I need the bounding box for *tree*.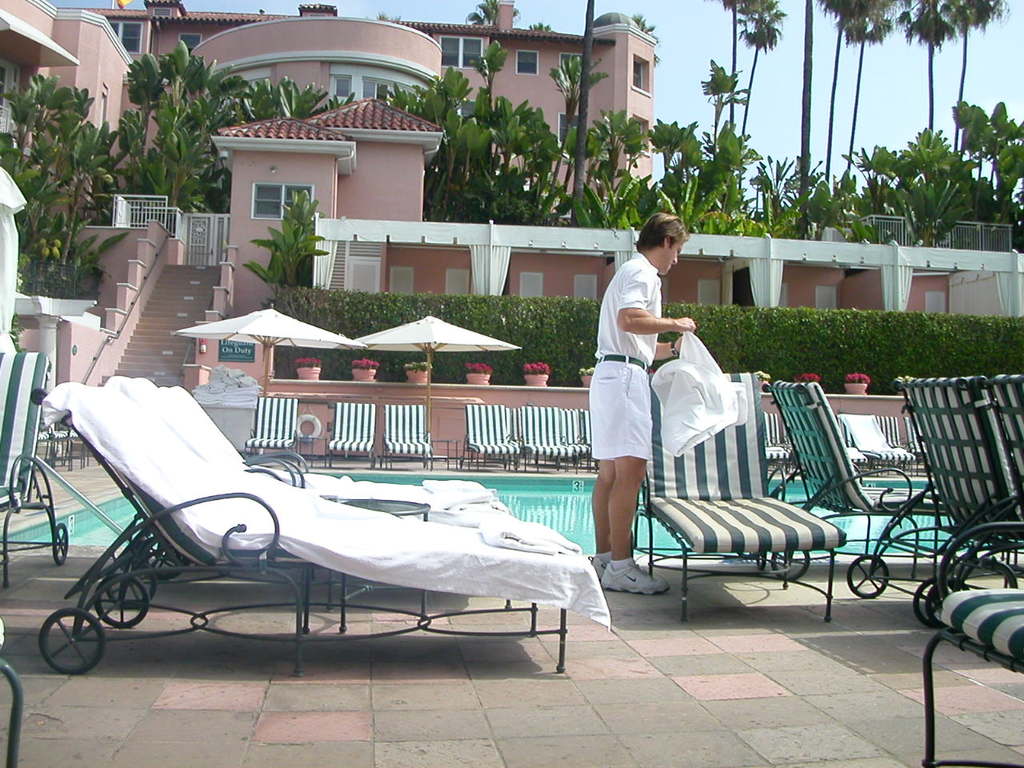
Here it is: l=236, t=74, r=370, b=122.
